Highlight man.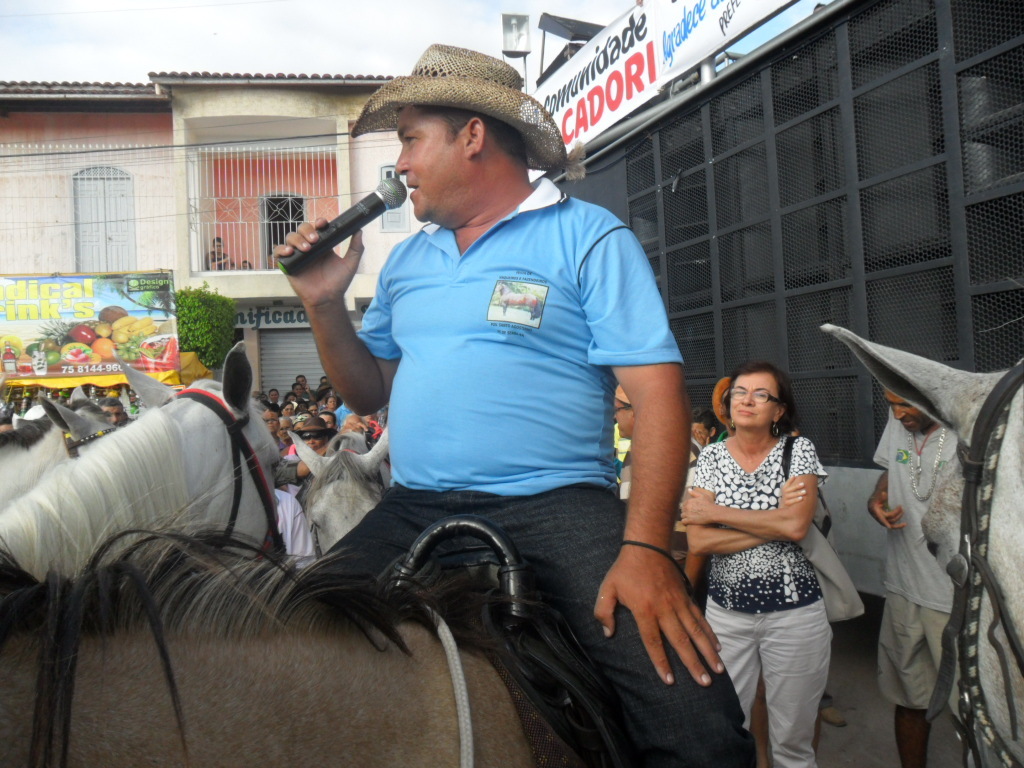
Highlighted region: [left=263, top=66, right=680, bottom=653].
